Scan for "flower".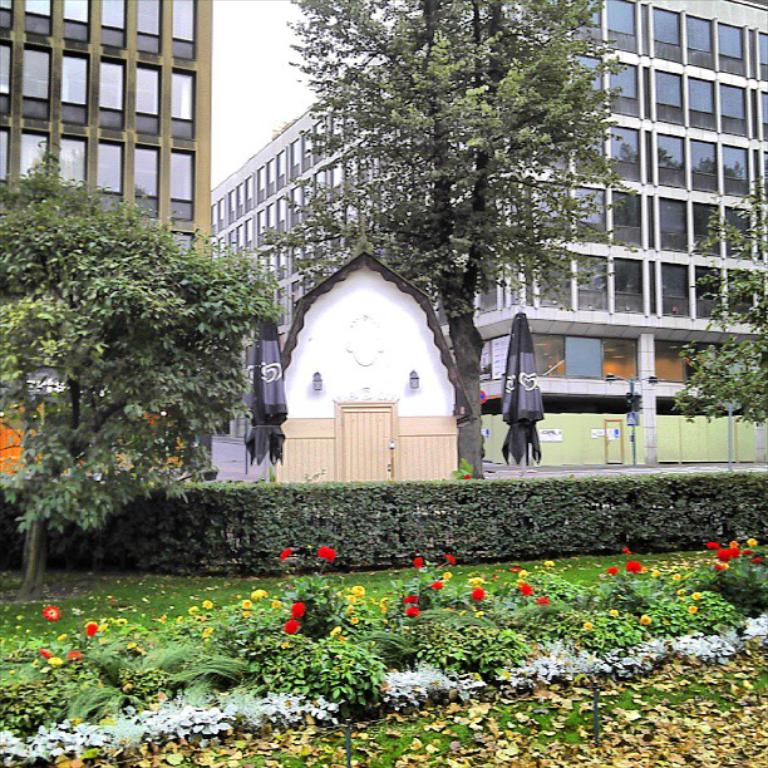
Scan result: [174, 611, 186, 621].
